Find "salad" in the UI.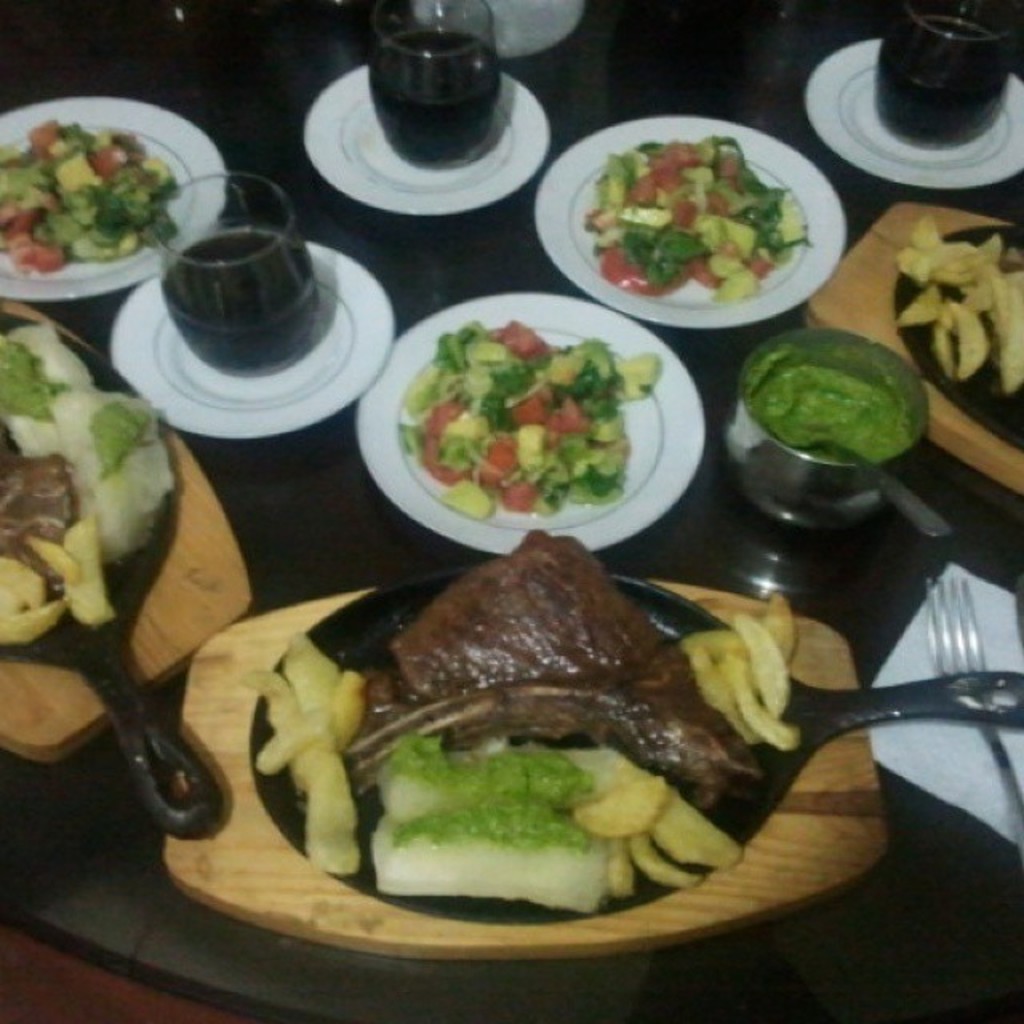
UI element at [0, 101, 189, 272].
